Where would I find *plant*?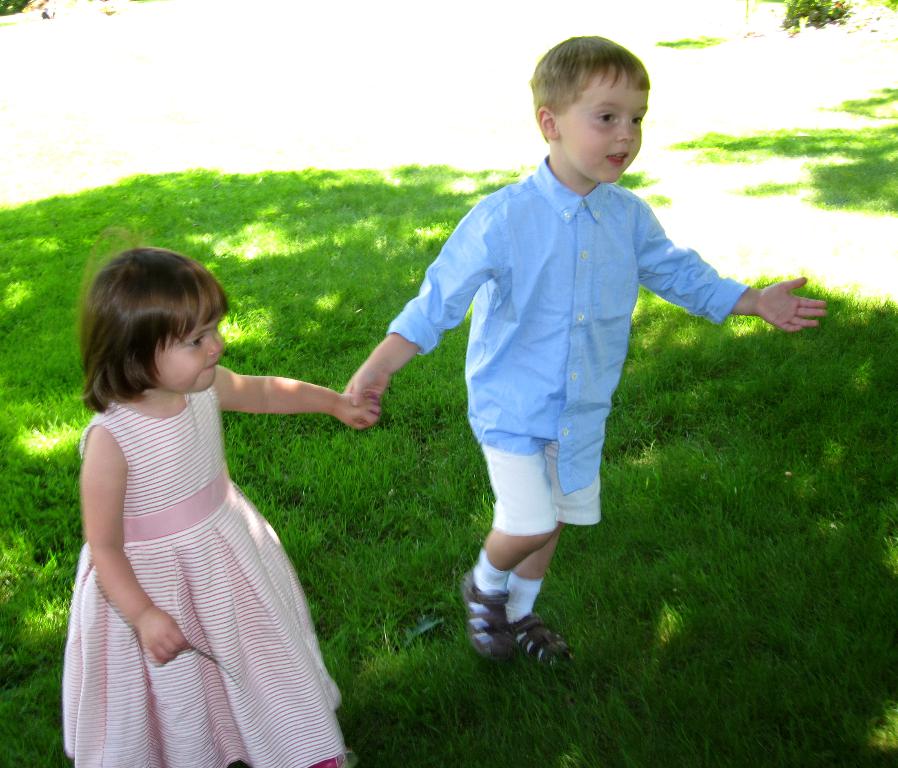
At <box>760,0,876,36</box>.
